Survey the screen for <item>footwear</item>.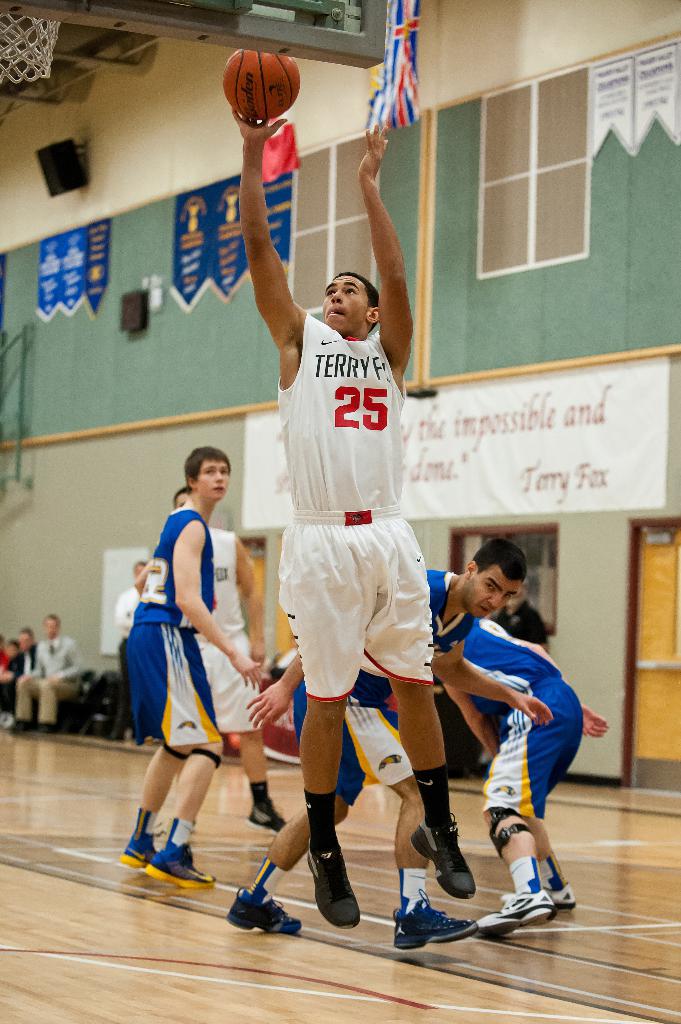
Survey found: 415/825/479/900.
